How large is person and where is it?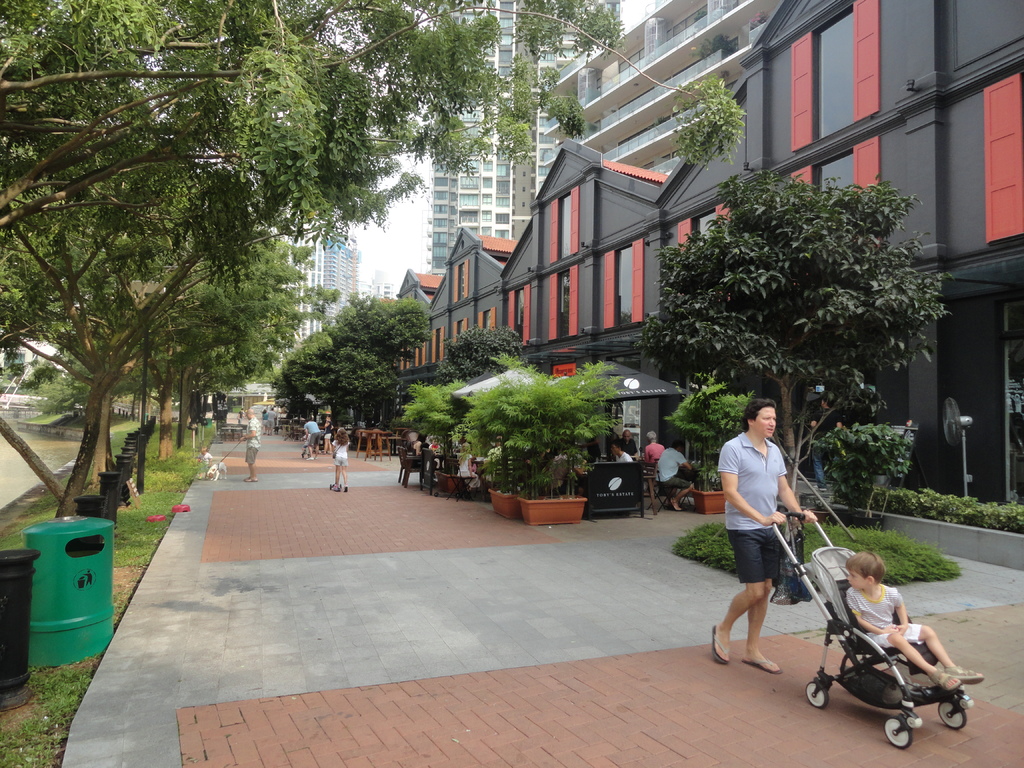
Bounding box: region(611, 437, 631, 458).
